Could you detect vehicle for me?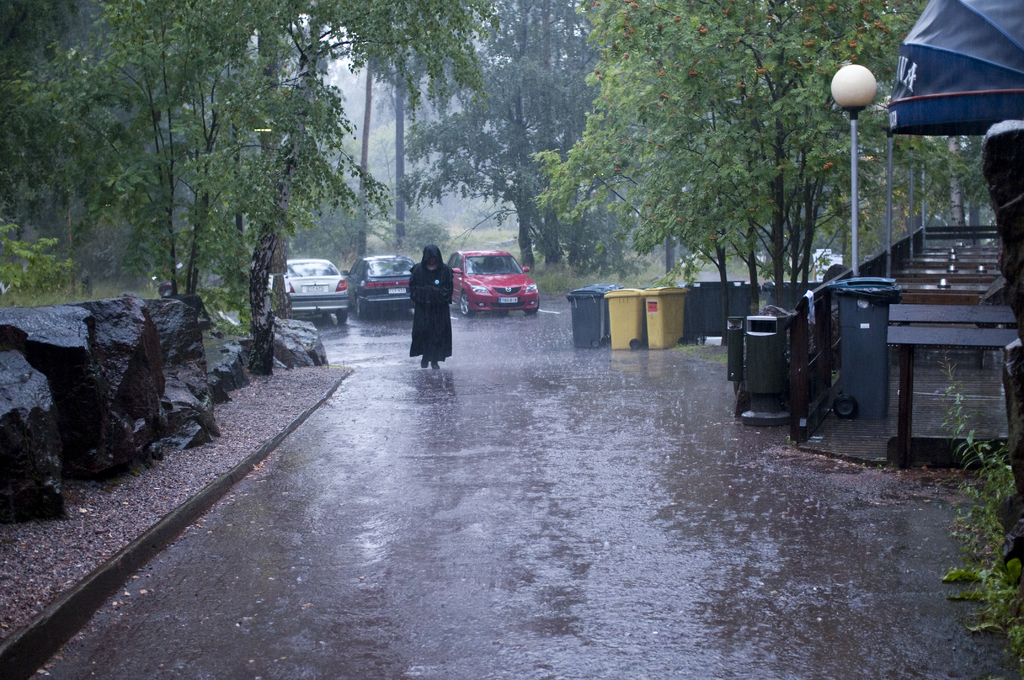
Detection result: BBox(447, 248, 538, 320).
